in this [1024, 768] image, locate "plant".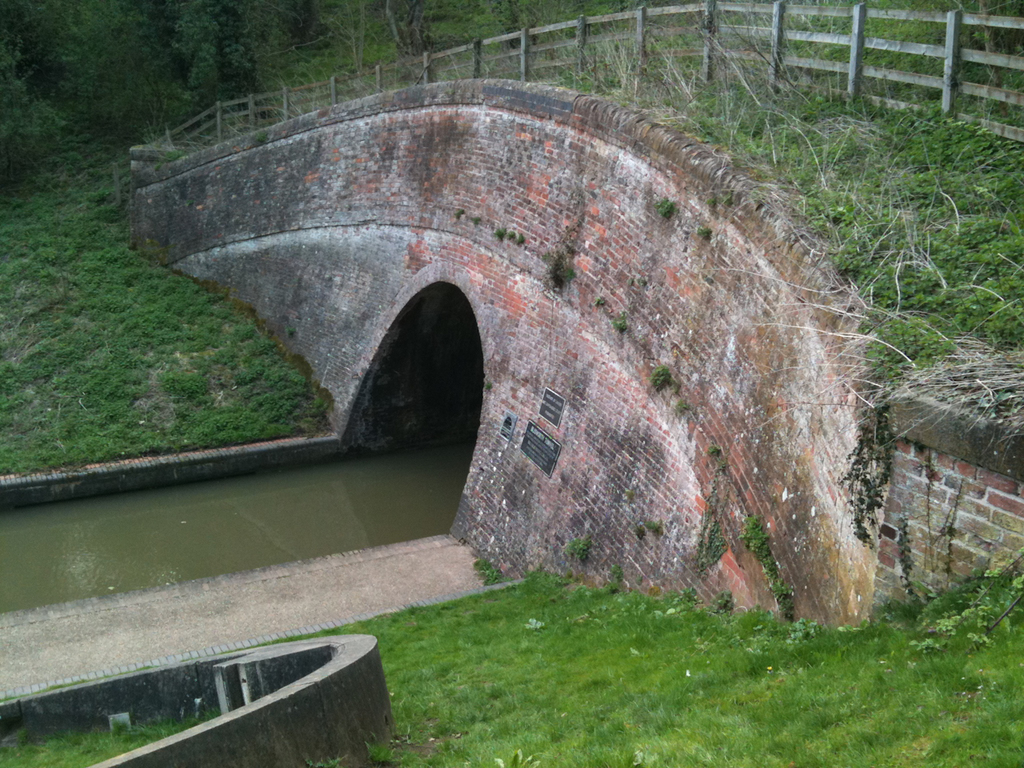
Bounding box: (x1=720, y1=192, x2=738, y2=208).
